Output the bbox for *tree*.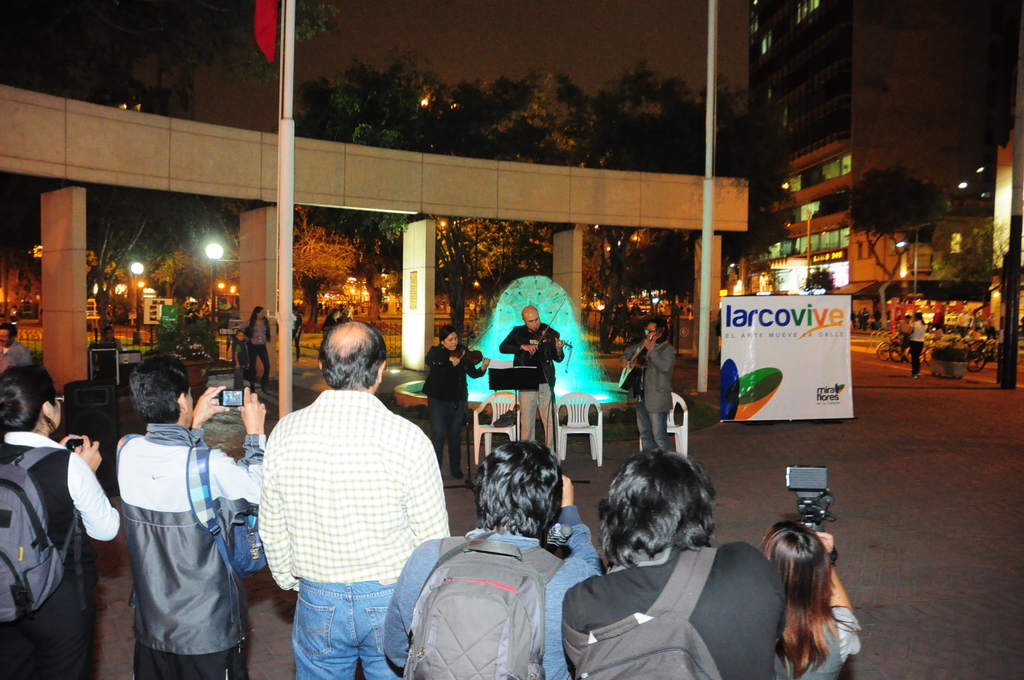
376,139,536,344.
